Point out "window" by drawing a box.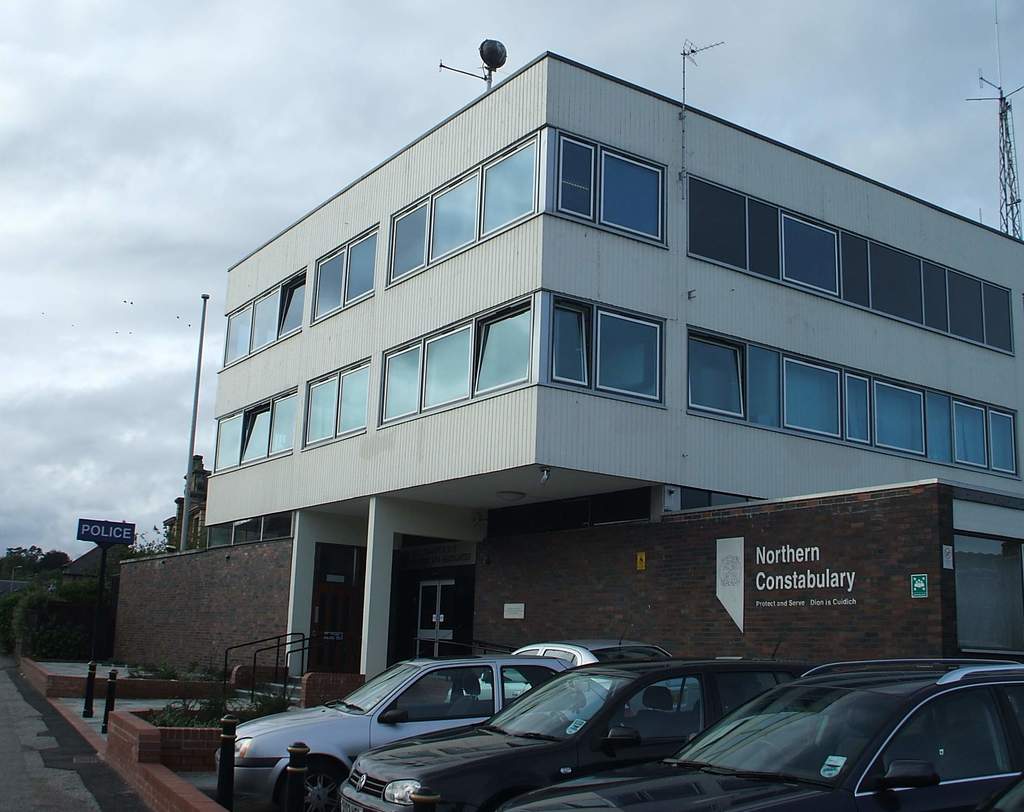
select_region(473, 289, 537, 402).
